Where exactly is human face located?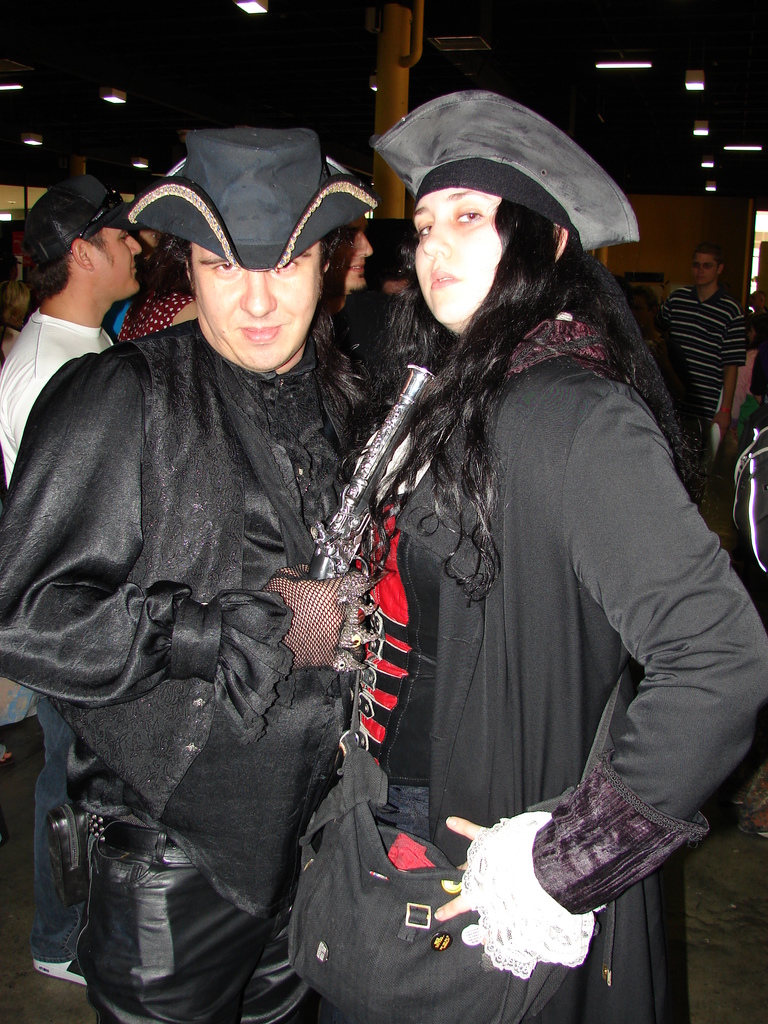
Its bounding box is box=[415, 188, 500, 337].
